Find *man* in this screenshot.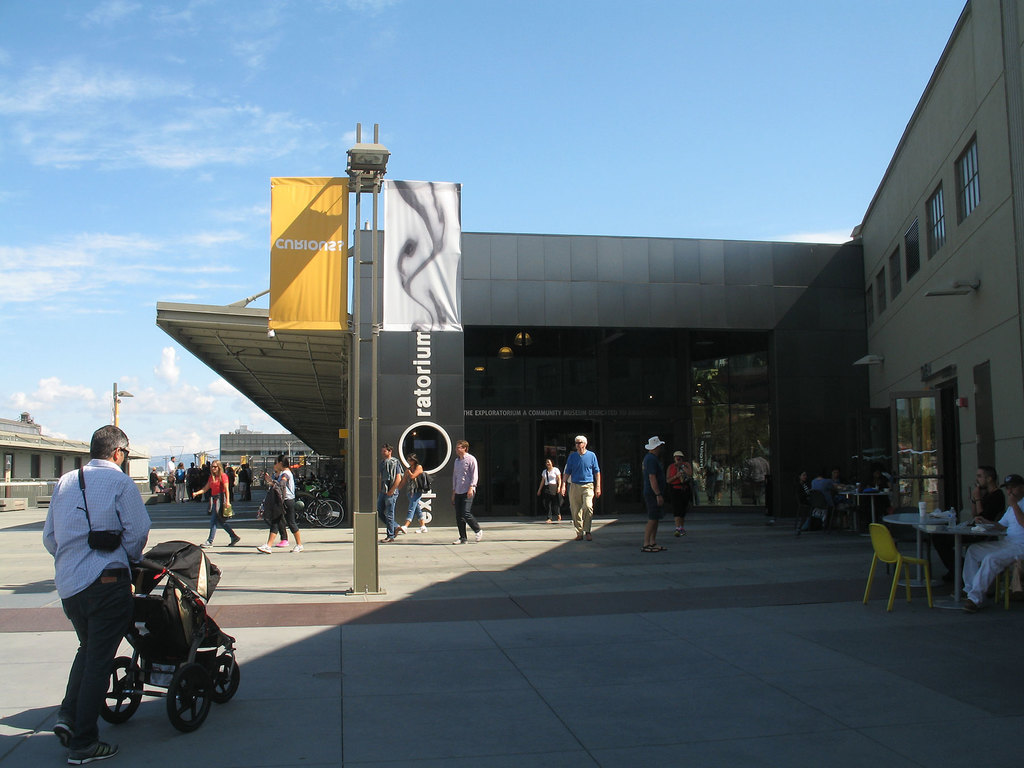
The bounding box for *man* is 555 436 604 546.
